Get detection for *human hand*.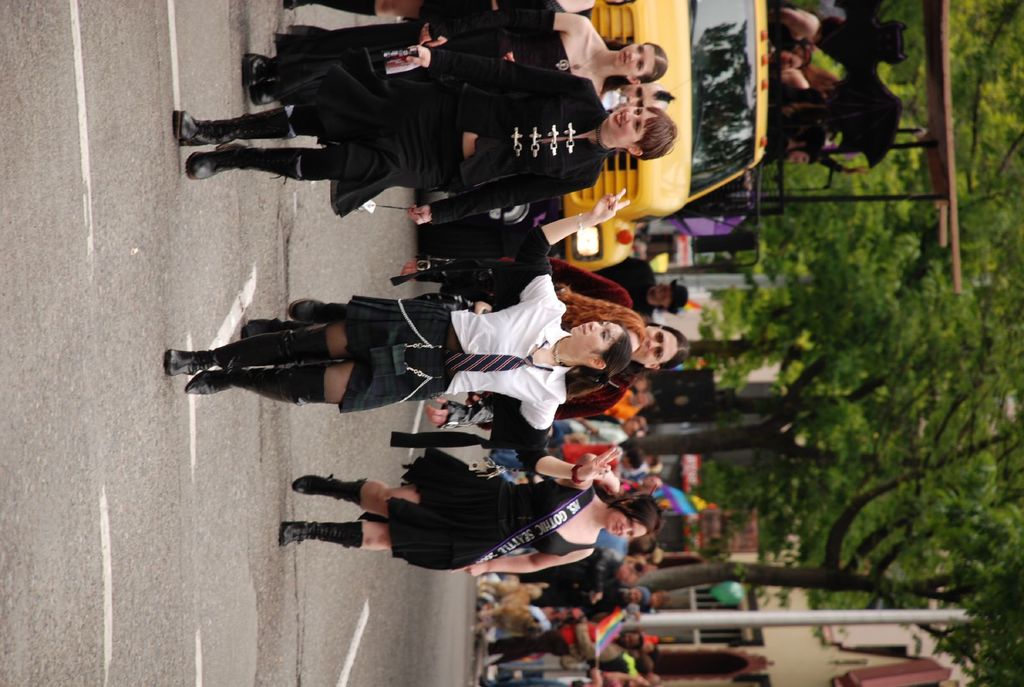
Detection: bbox=(406, 43, 429, 67).
